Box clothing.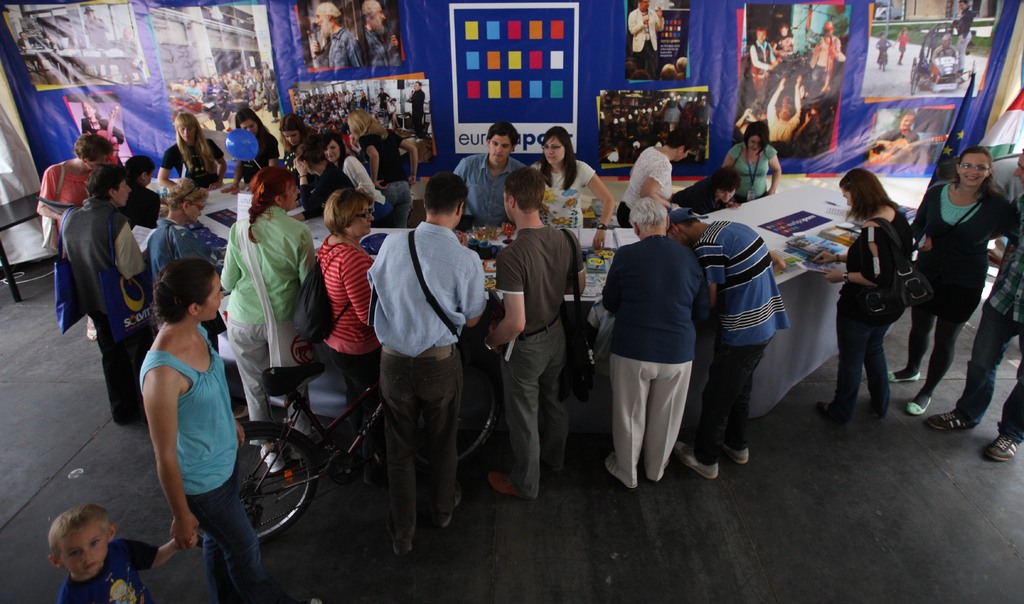
409, 88, 425, 125.
